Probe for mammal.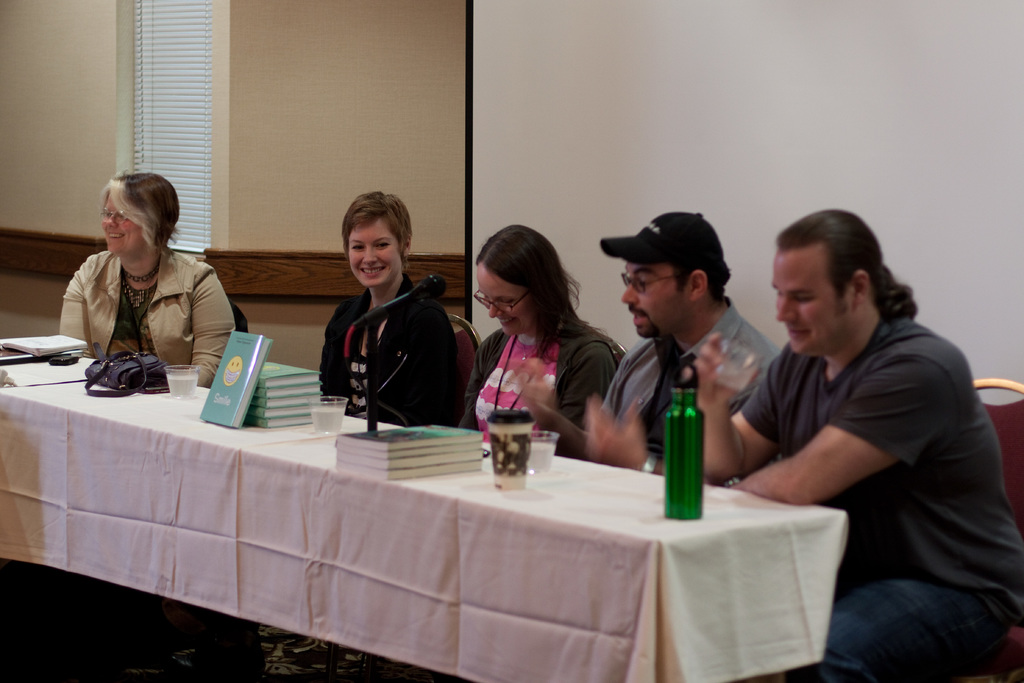
Probe result: (x1=675, y1=207, x2=1020, y2=682).
